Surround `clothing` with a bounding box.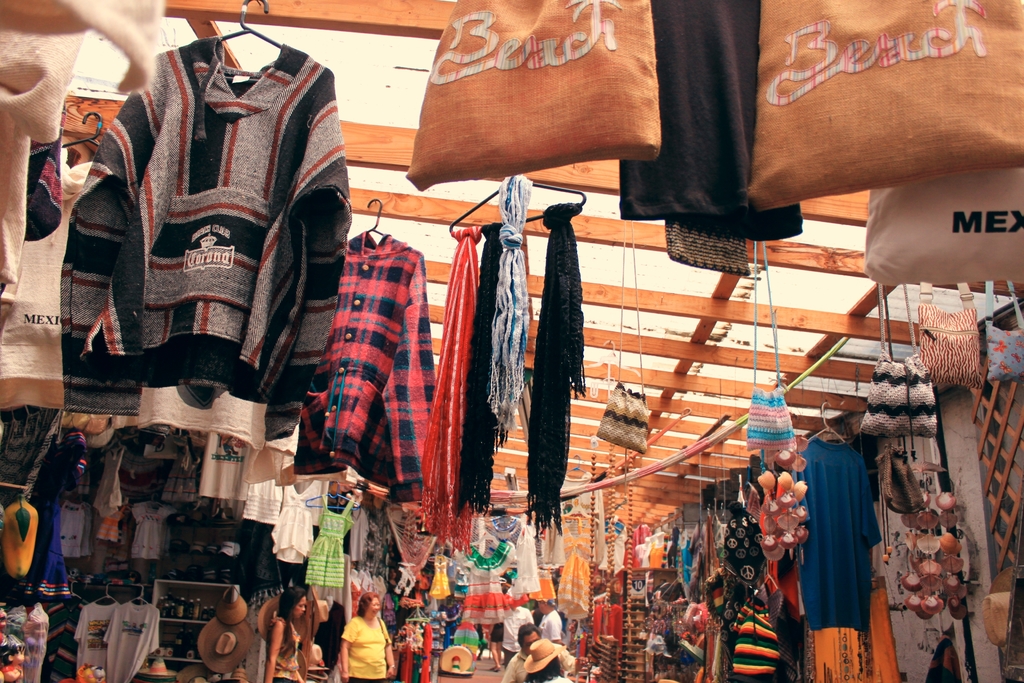
x1=75 y1=600 x2=162 y2=682.
